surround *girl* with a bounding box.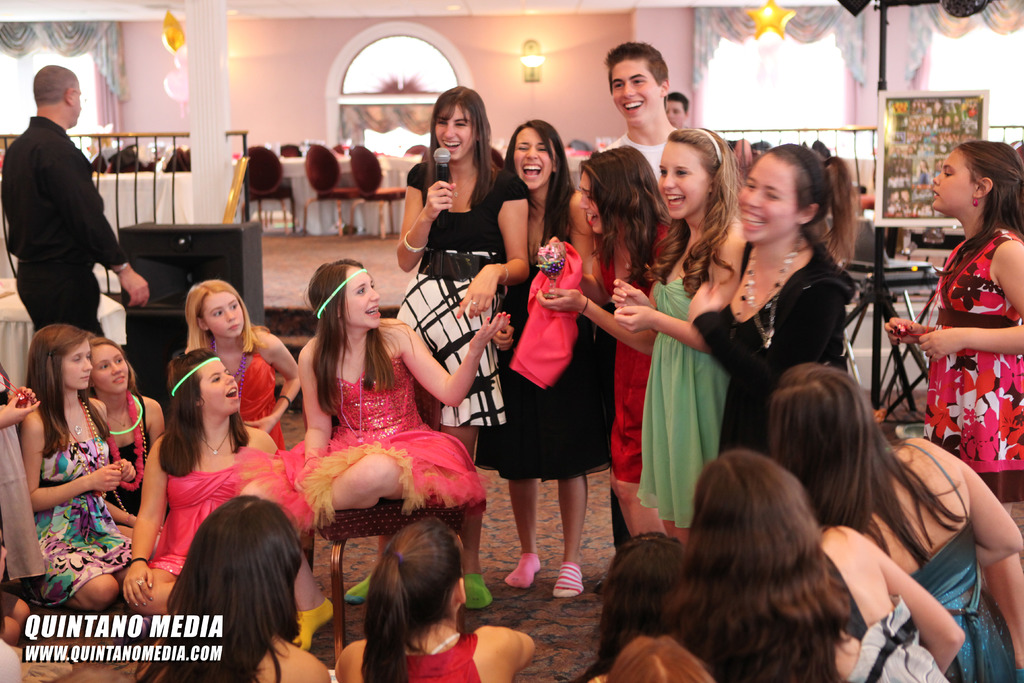
box=[885, 144, 1023, 504].
